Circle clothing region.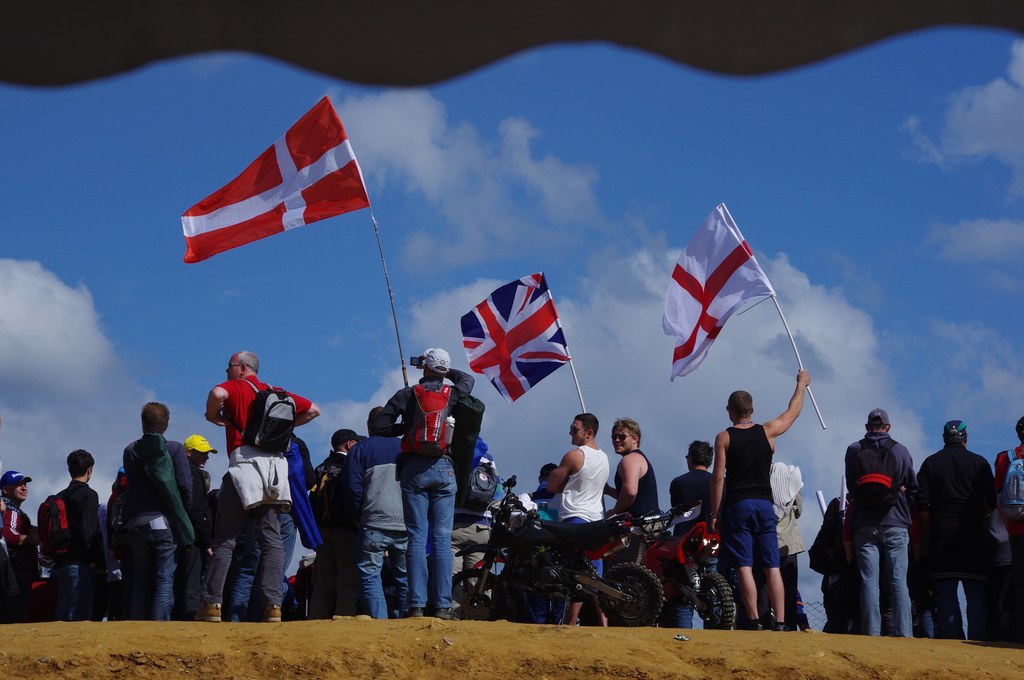
Region: crop(531, 476, 563, 526).
